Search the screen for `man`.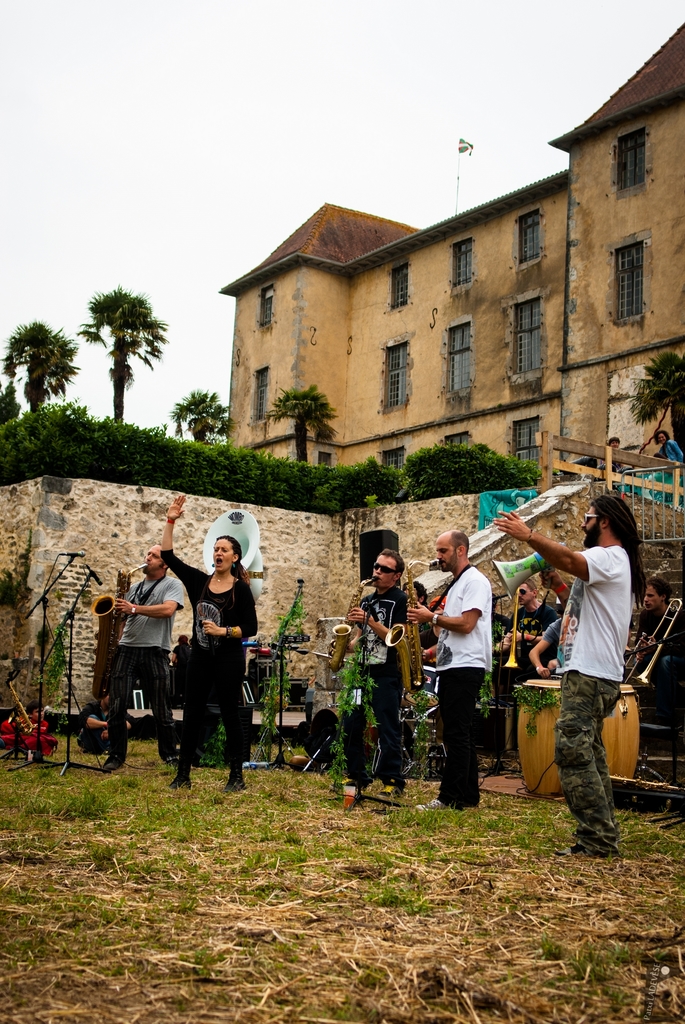
Found at region(496, 574, 555, 688).
